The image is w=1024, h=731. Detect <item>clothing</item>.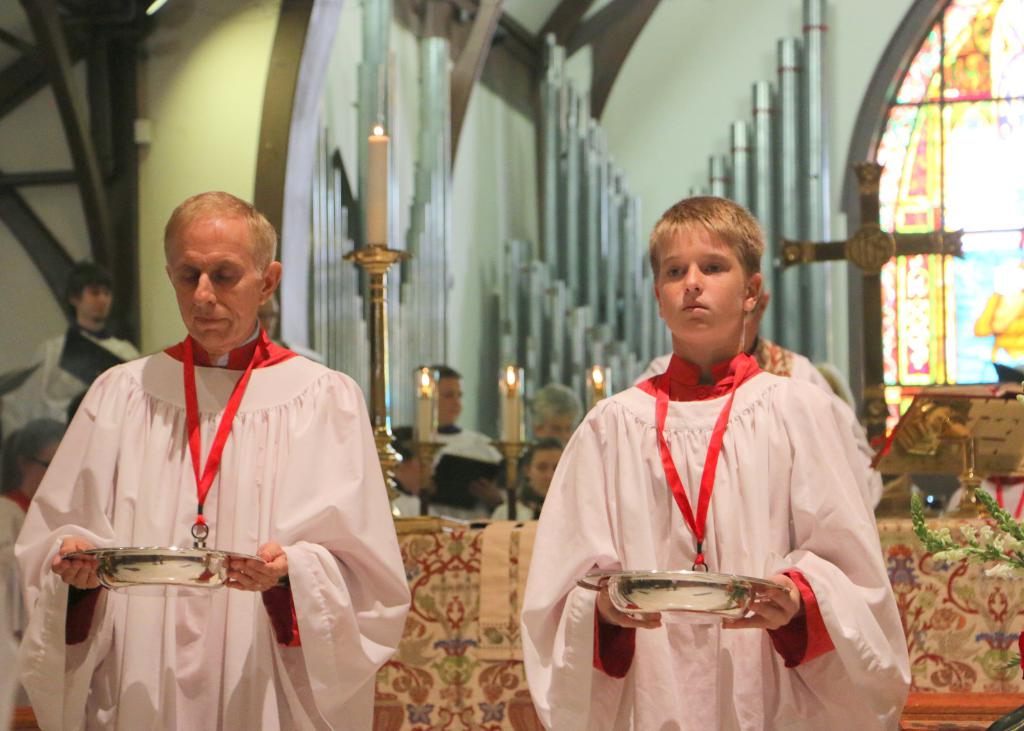
Detection: 0,479,38,692.
